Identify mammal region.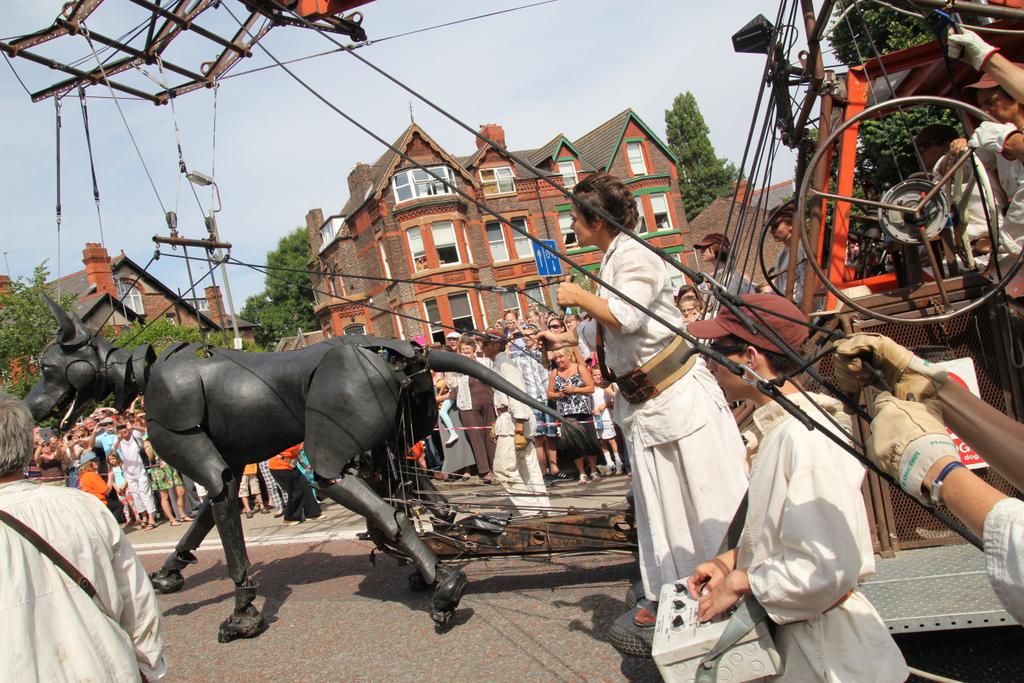
Region: [958,70,1023,261].
